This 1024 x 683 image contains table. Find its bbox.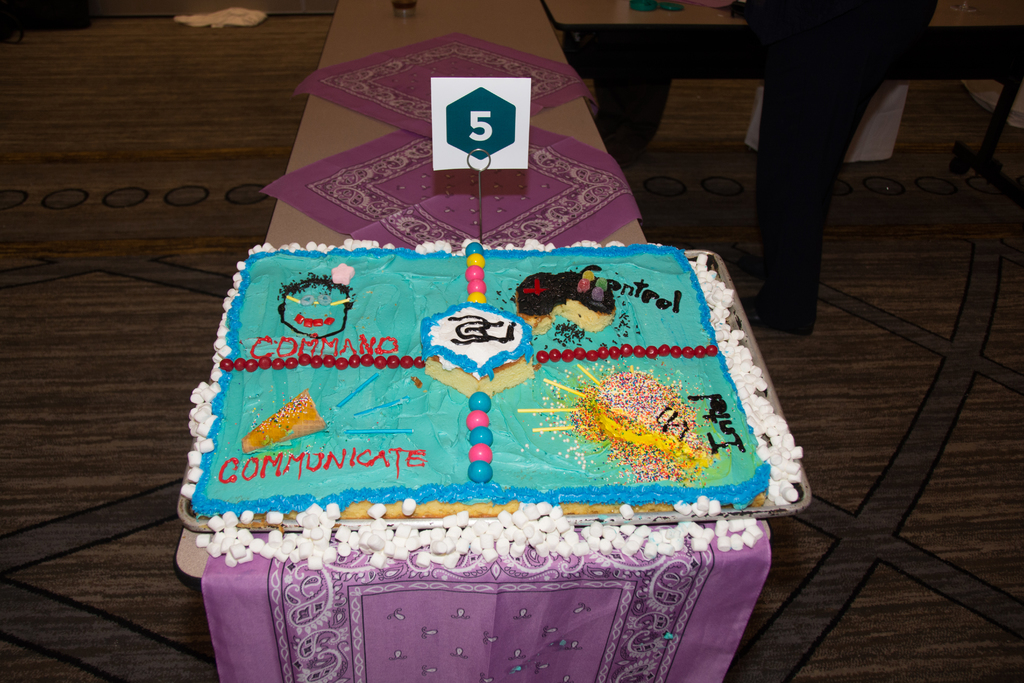
545/0/1023/203.
